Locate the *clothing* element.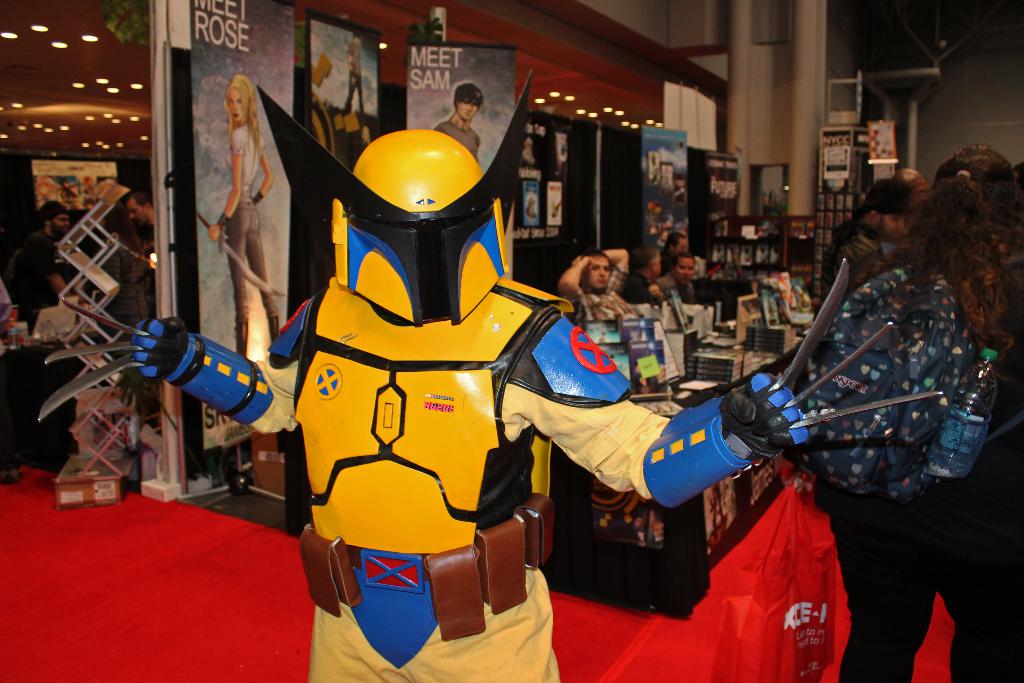
Element bbox: (left=228, top=131, right=284, bottom=343).
